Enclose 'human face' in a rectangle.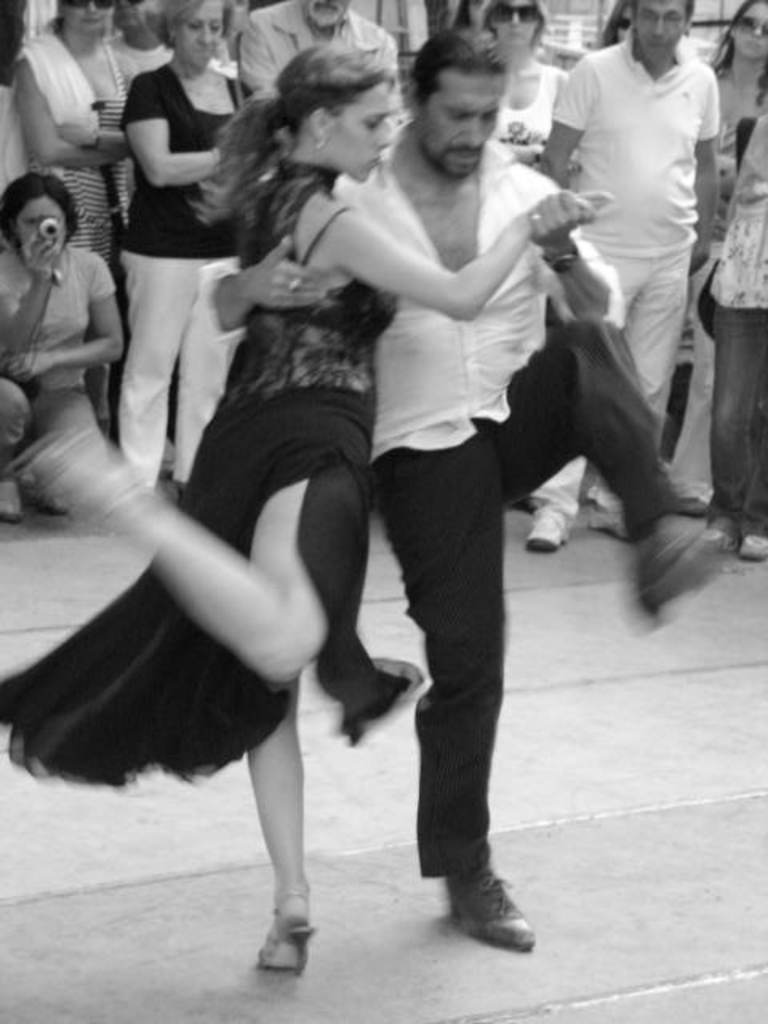
(x1=496, y1=0, x2=539, y2=50).
